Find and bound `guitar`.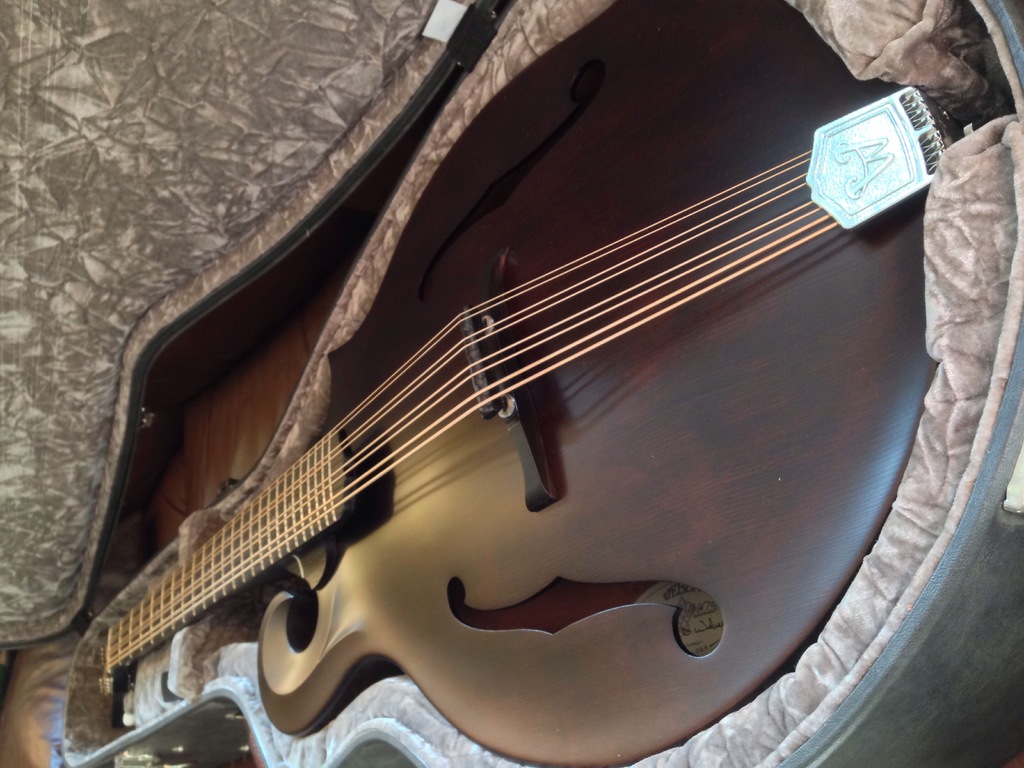
Bound: select_region(80, 0, 964, 767).
